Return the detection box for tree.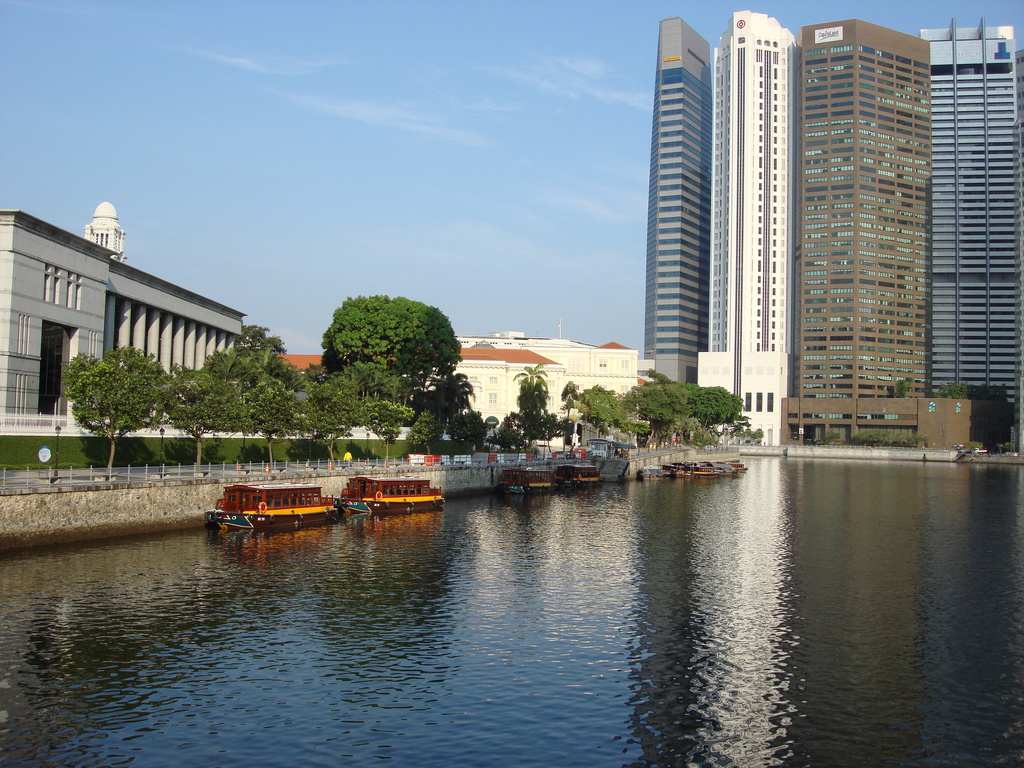
bbox=(427, 371, 472, 414).
